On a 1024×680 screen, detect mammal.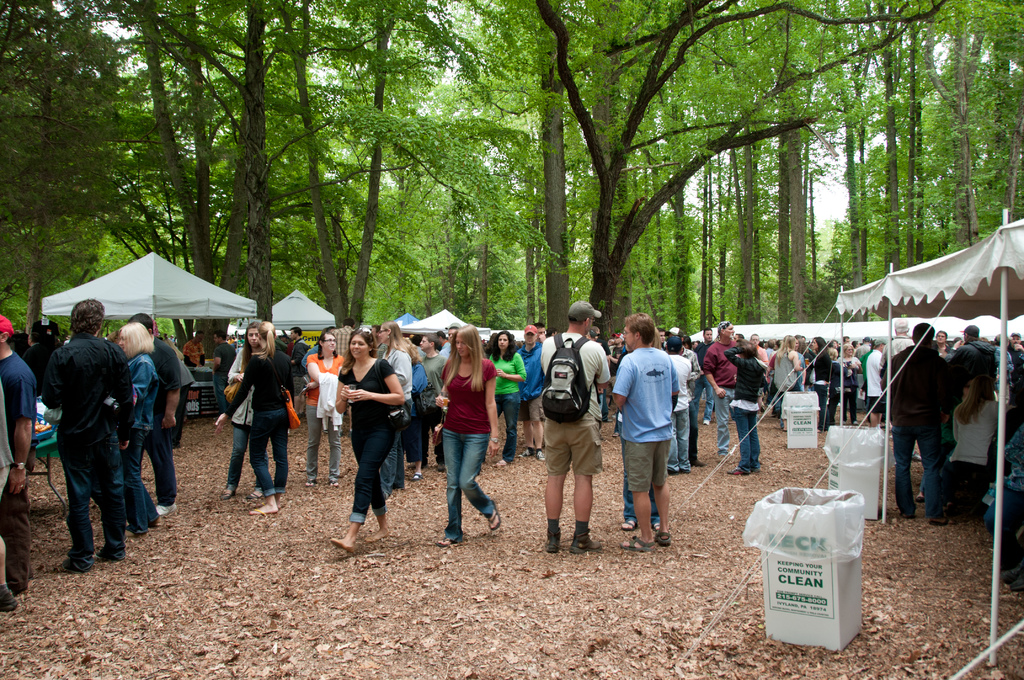
rect(38, 297, 131, 572).
